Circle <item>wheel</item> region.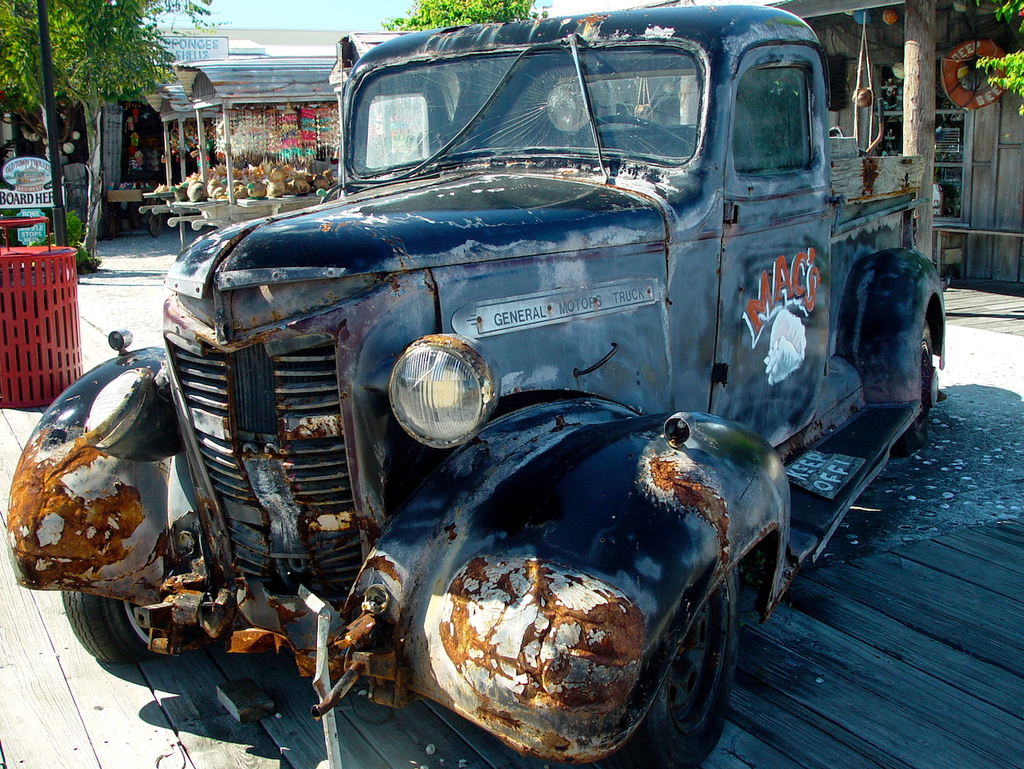
Region: bbox=(61, 593, 200, 665).
